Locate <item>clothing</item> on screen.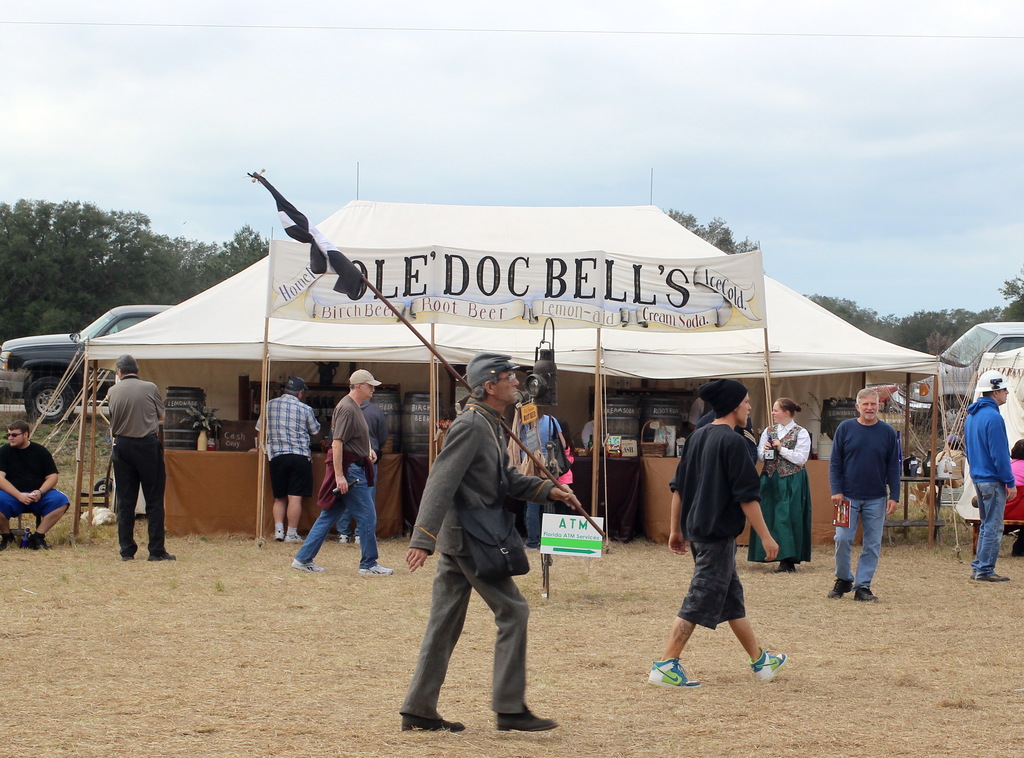
On screen at left=257, top=395, right=318, bottom=497.
